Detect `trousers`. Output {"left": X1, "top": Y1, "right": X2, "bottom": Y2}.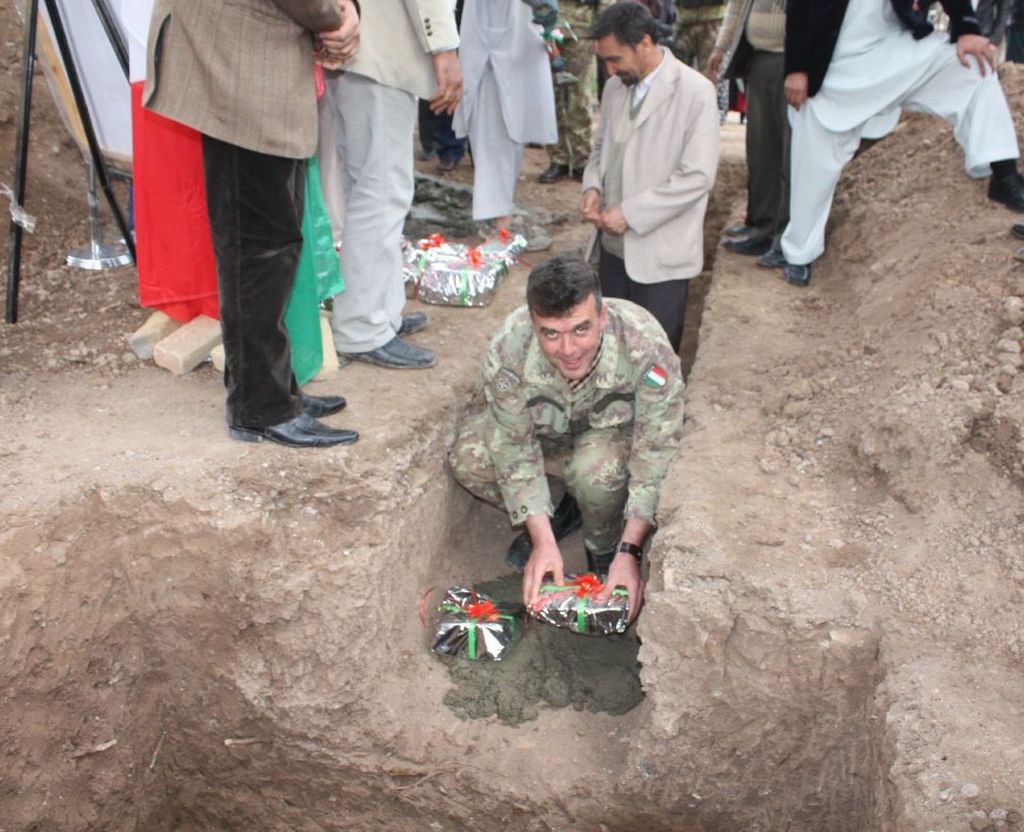
{"left": 742, "top": 56, "right": 793, "bottom": 230}.
